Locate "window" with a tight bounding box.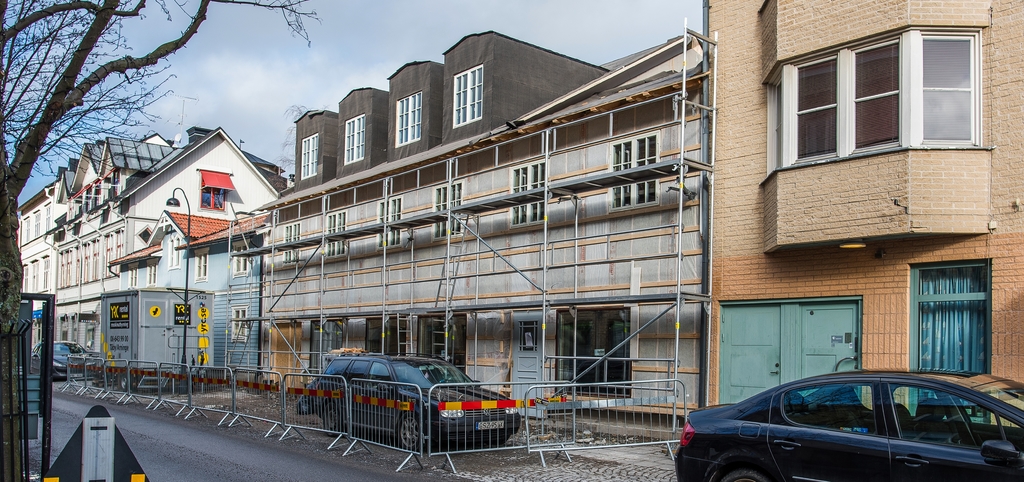
left=508, top=162, right=545, bottom=228.
